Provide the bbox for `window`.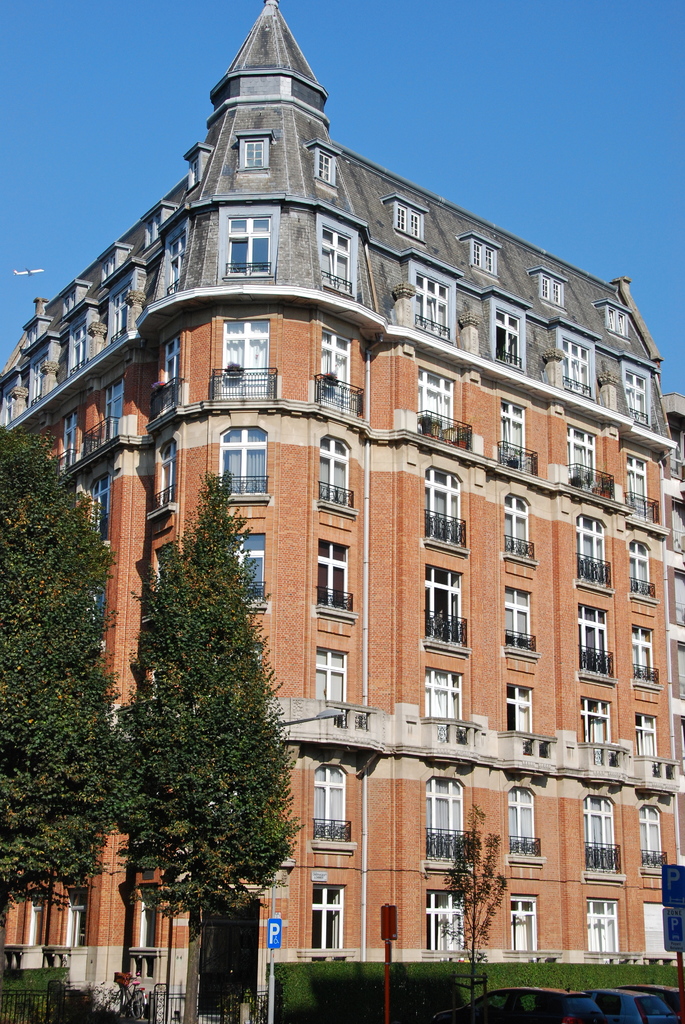
(393, 202, 421, 236).
